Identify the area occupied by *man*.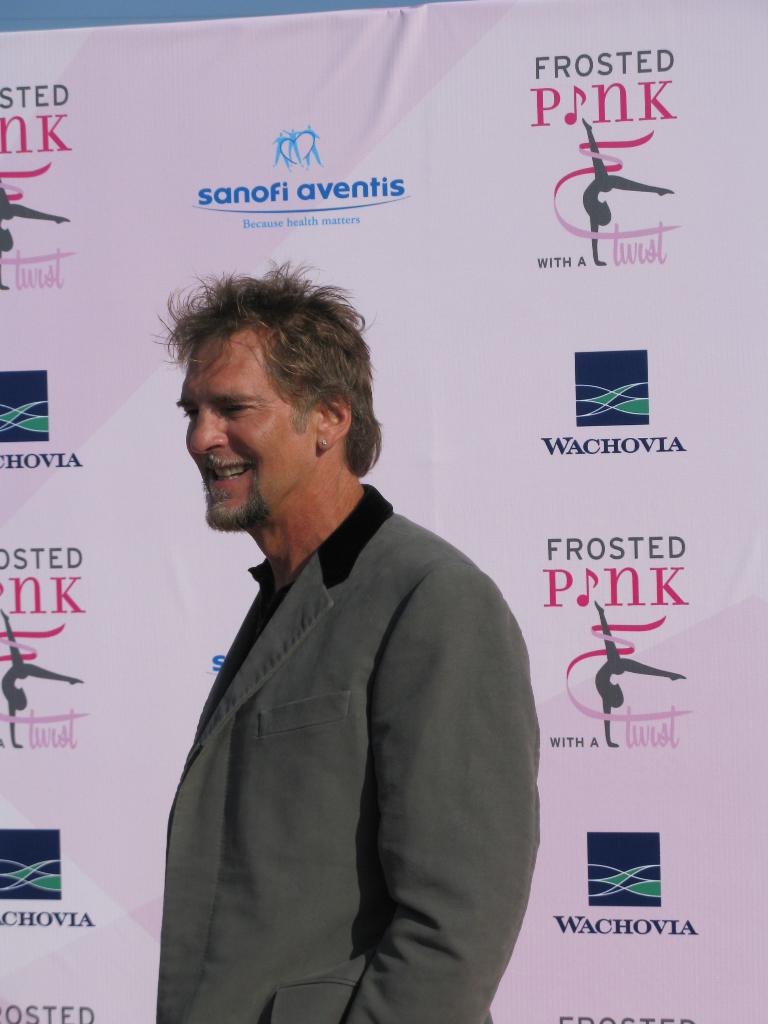
Area: bbox(147, 253, 549, 1009).
